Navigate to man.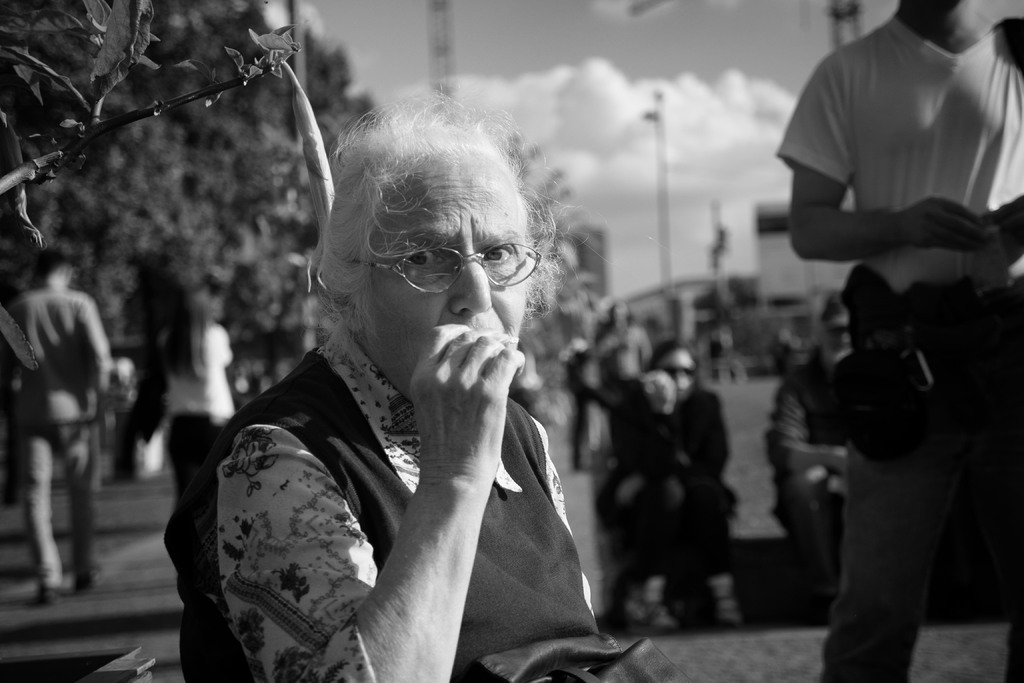
Navigation target: (left=0, top=249, right=108, bottom=602).
